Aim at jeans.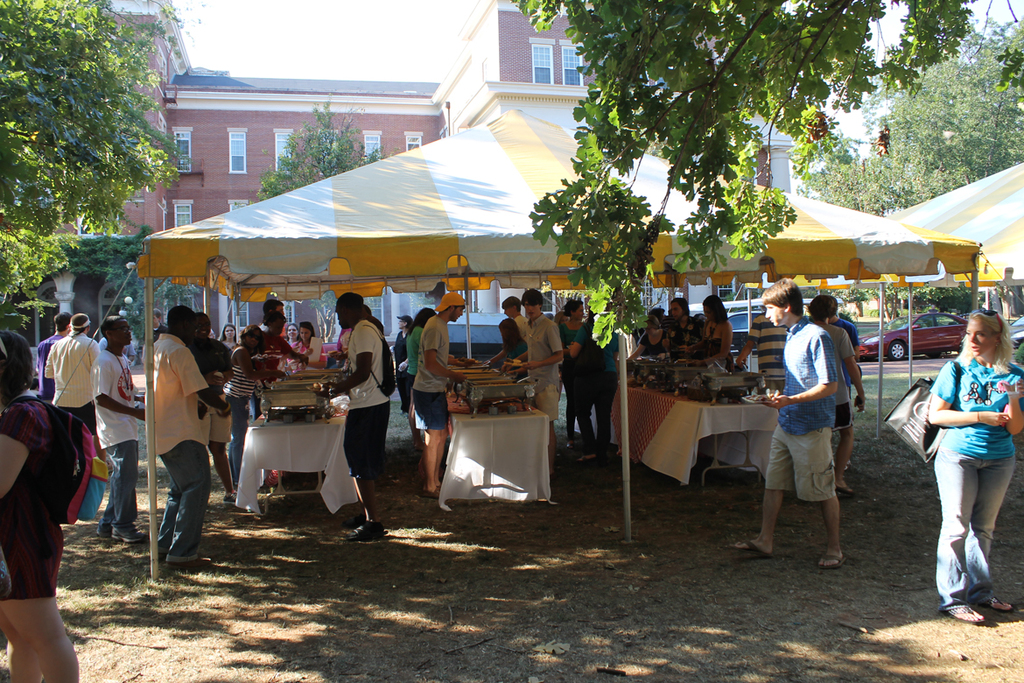
Aimed at detection(350, 405, 390, 482).
